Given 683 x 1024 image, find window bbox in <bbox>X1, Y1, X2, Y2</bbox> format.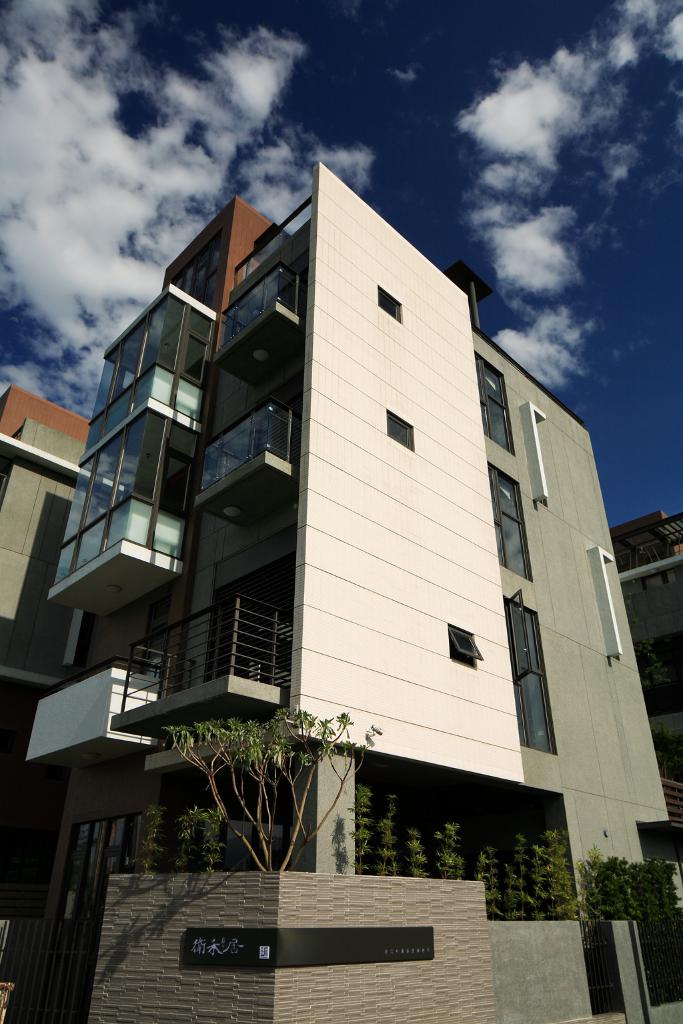
<bbox>486, 461, 534, 581</bbox>.
